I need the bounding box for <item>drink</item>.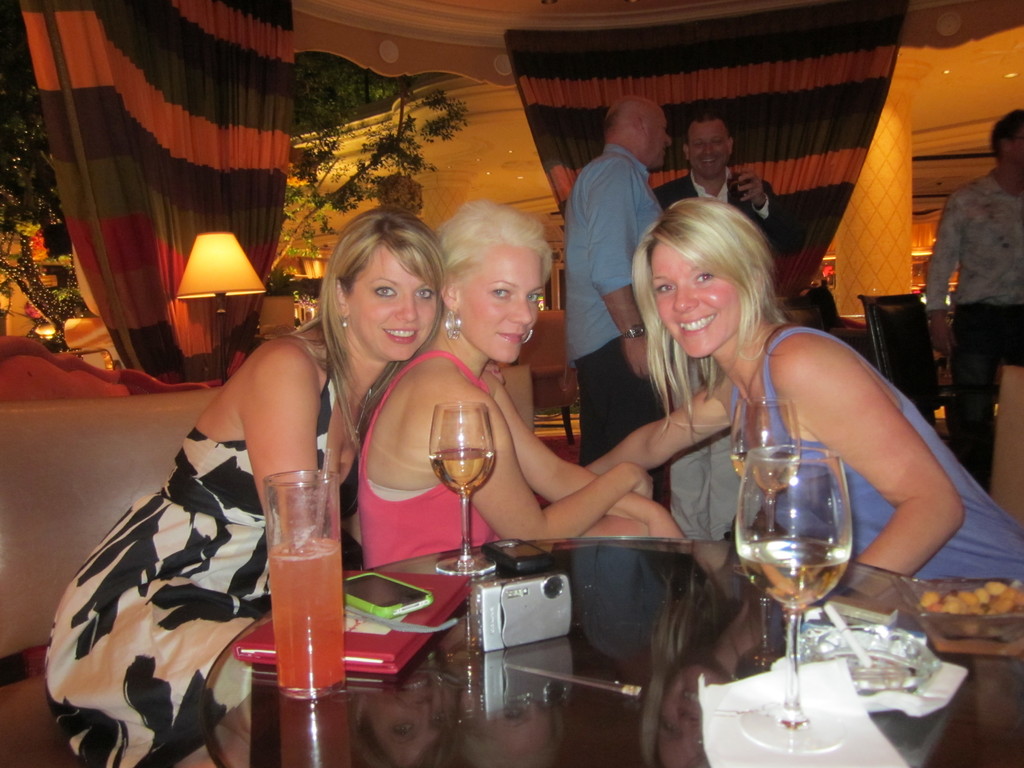
Here it is: [429, 449, 492, 491].
